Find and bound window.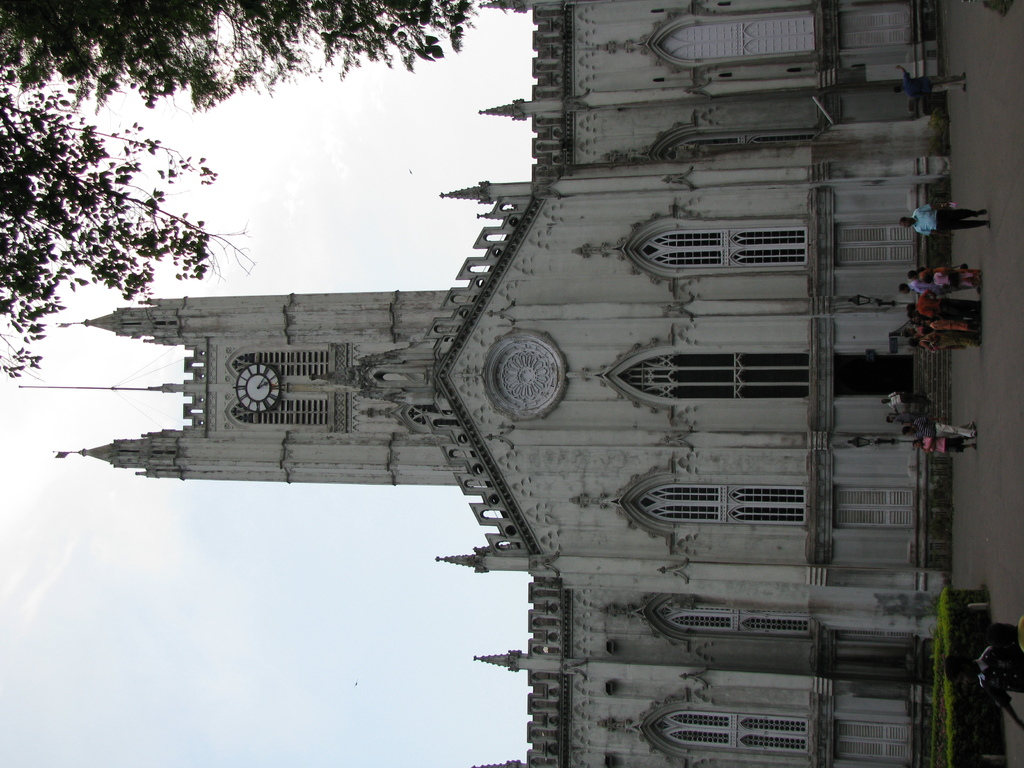
Bound: box=[637, 216, 804, 287].
